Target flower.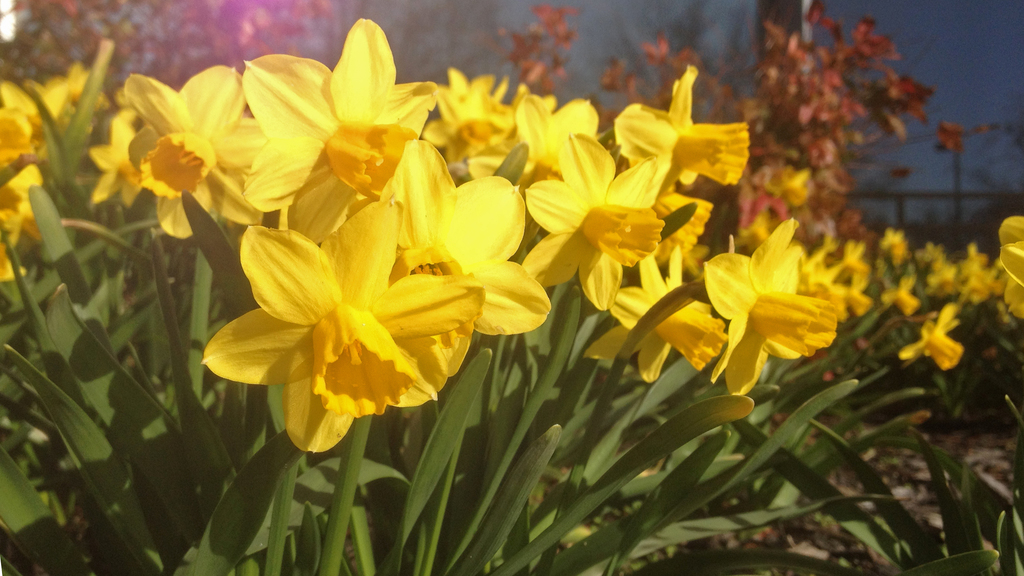
Target region: box(604, 242, 732, 379).
